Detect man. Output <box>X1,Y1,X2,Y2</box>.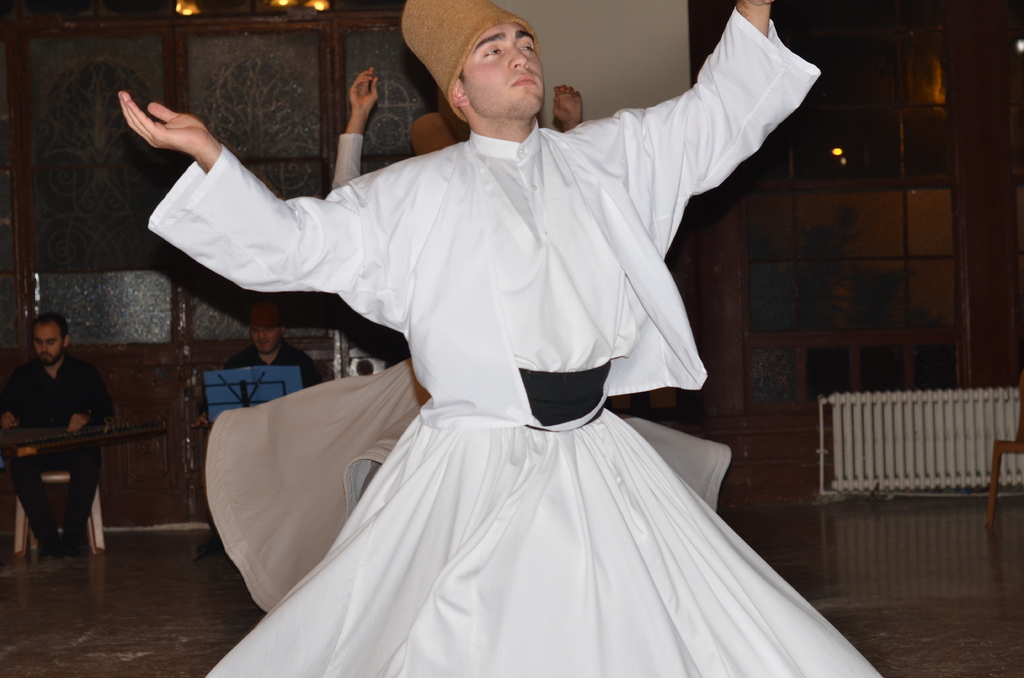
<box>0,309,107,560</box>.
